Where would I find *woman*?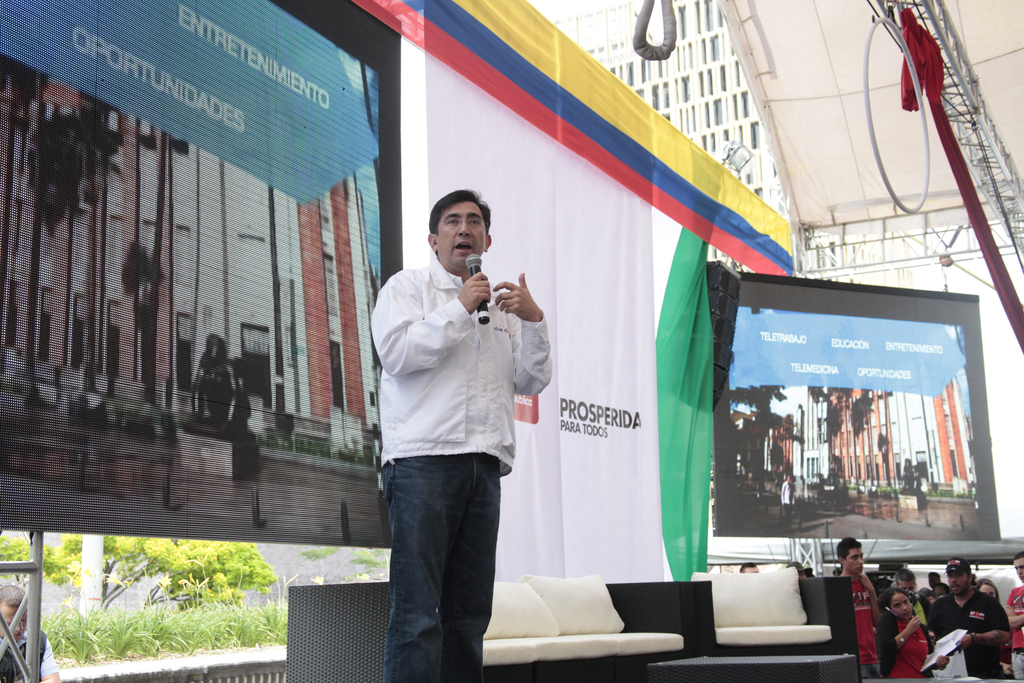
At left=874, top=582, right=949, bottom=673.
